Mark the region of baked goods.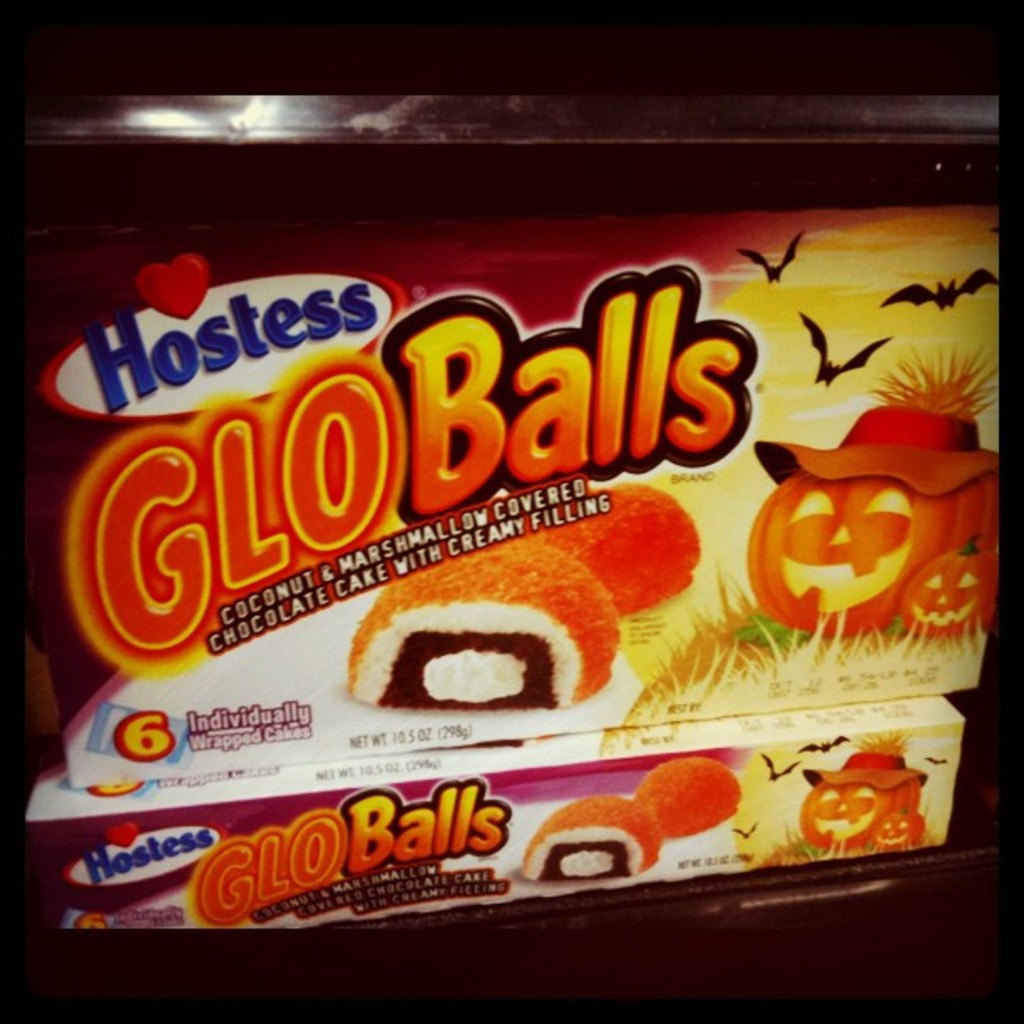
Region: Rect(542, 477, 701, 619).
